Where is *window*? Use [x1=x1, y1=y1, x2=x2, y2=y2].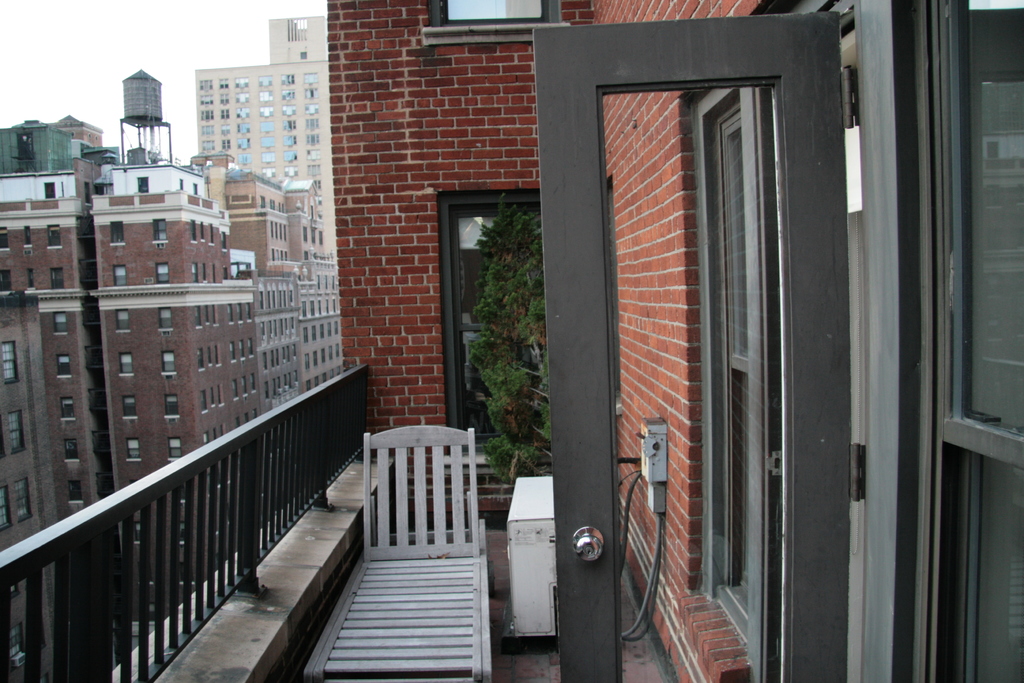
[x1=108, y1=218, x2=123, y2=252].
